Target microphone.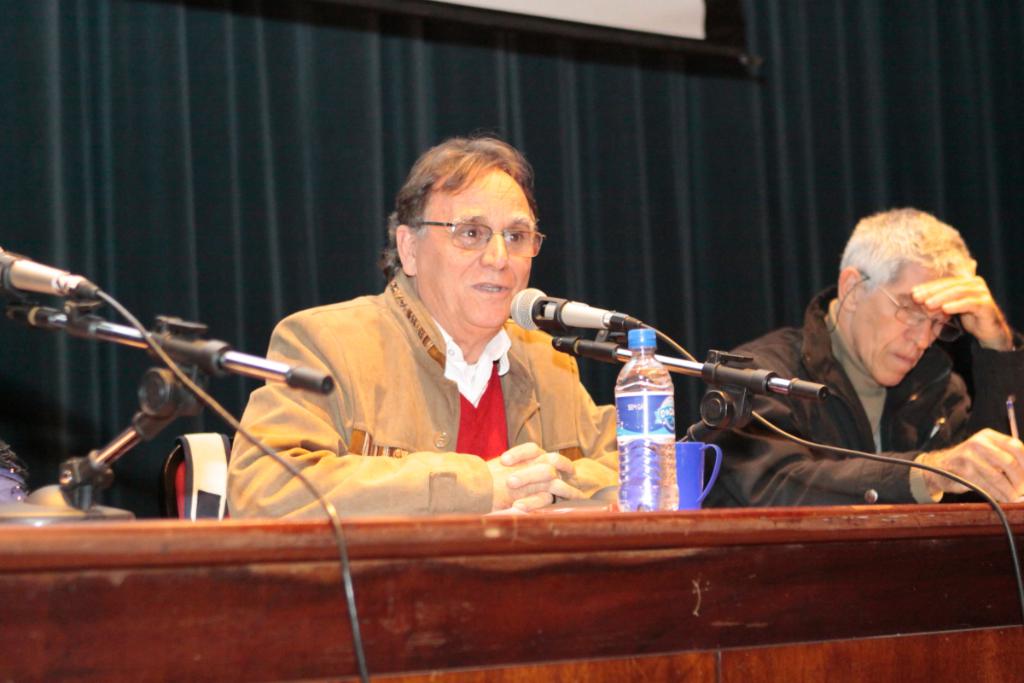
Target region: box(499, 279, 640, 340).
